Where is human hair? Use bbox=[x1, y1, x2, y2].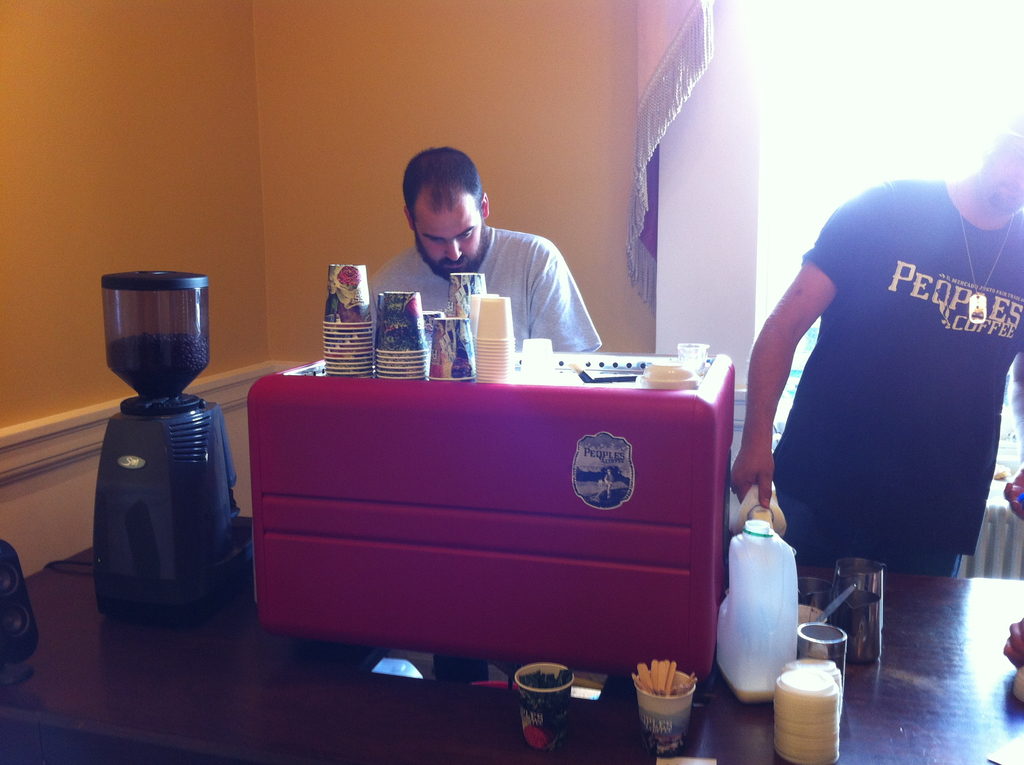
bbox=[401, 146, 488, 221].
